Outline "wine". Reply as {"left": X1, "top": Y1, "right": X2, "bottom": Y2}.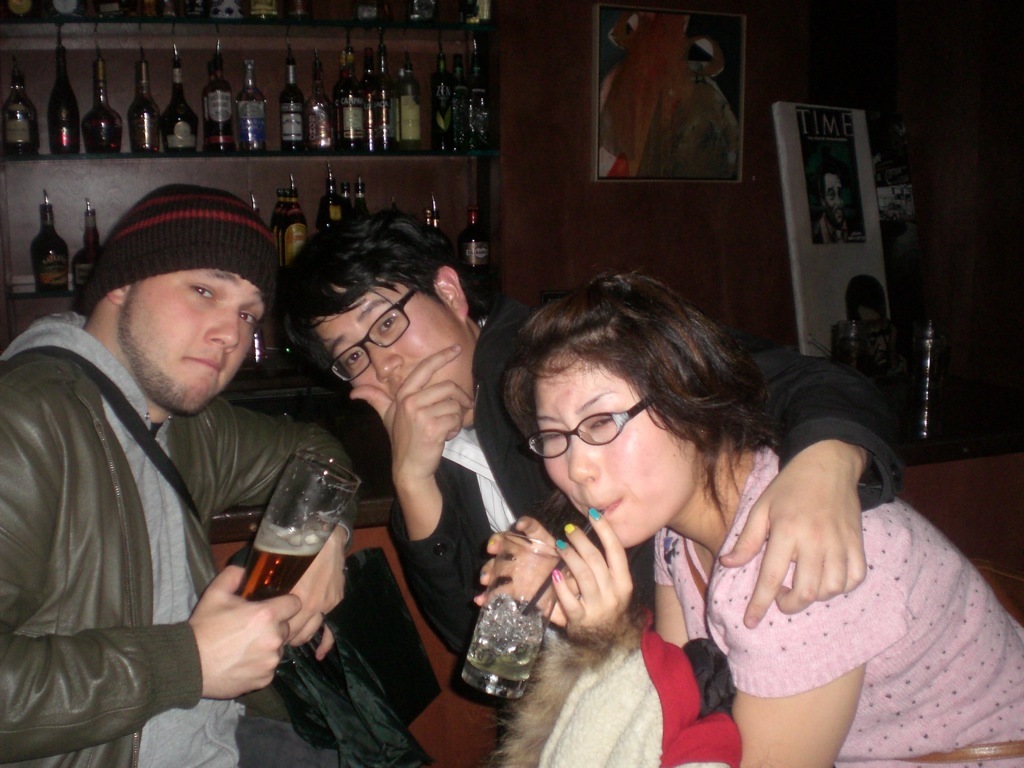
{"left": 432, "top": 52, "right": 454, "bottom": 157}.
